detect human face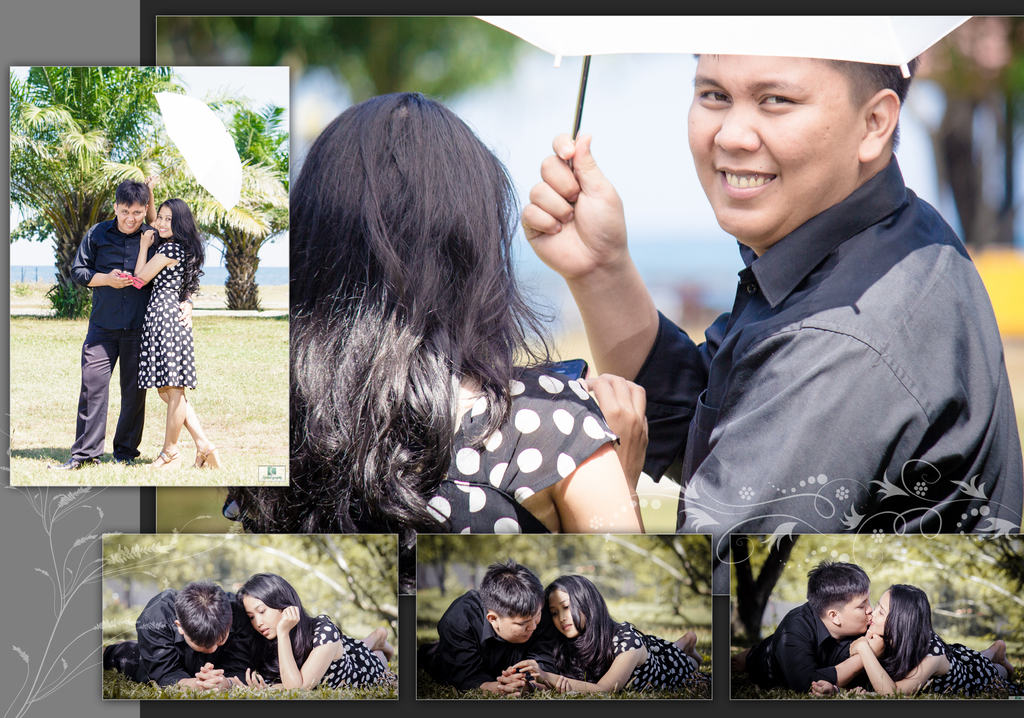
pyautogui.locateOnScreen(112, 199, 141, 233)
